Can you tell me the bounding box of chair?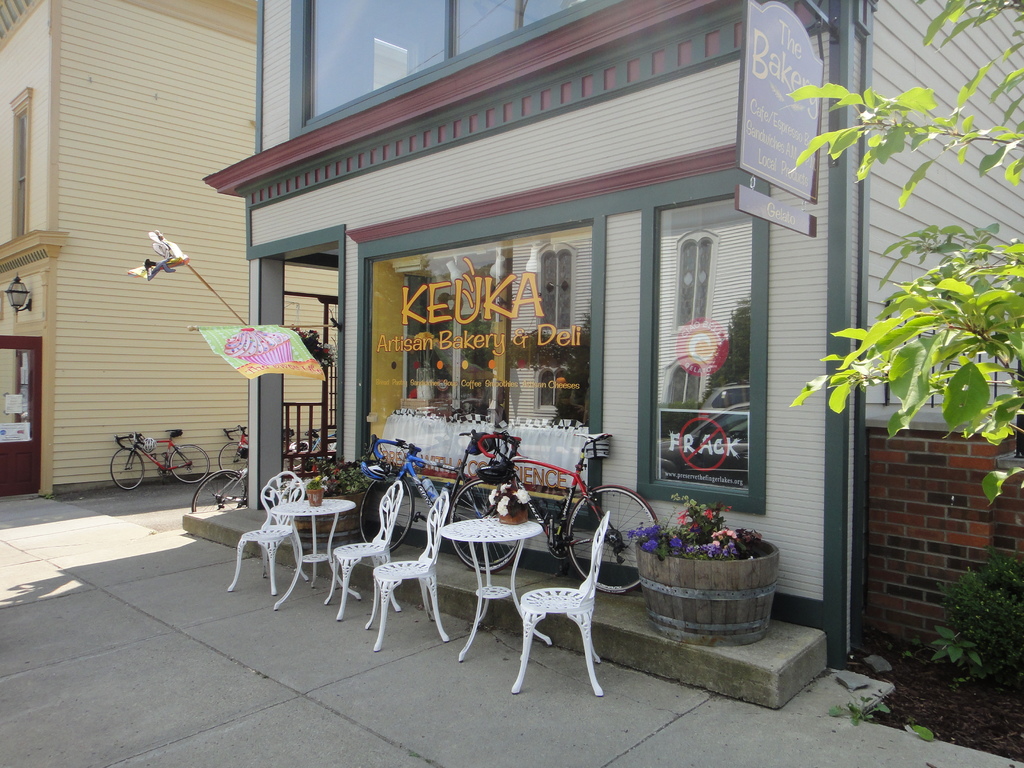
locate(322, 479, 403, 618).
